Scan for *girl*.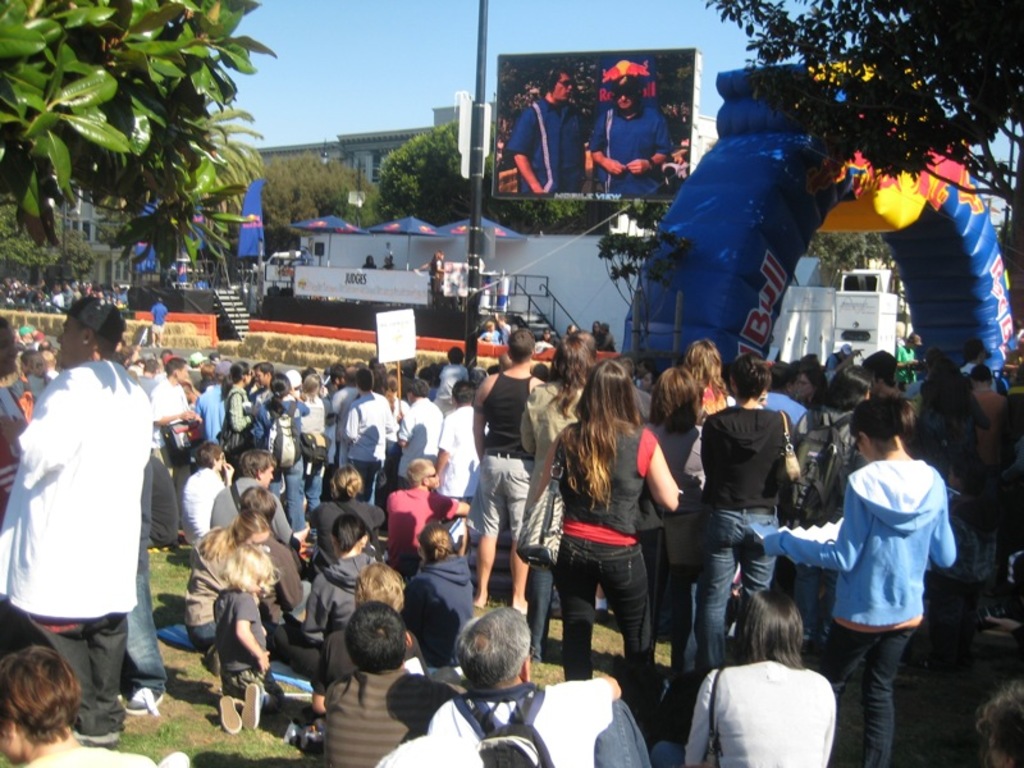
Scan result: 215/358/260/465.
